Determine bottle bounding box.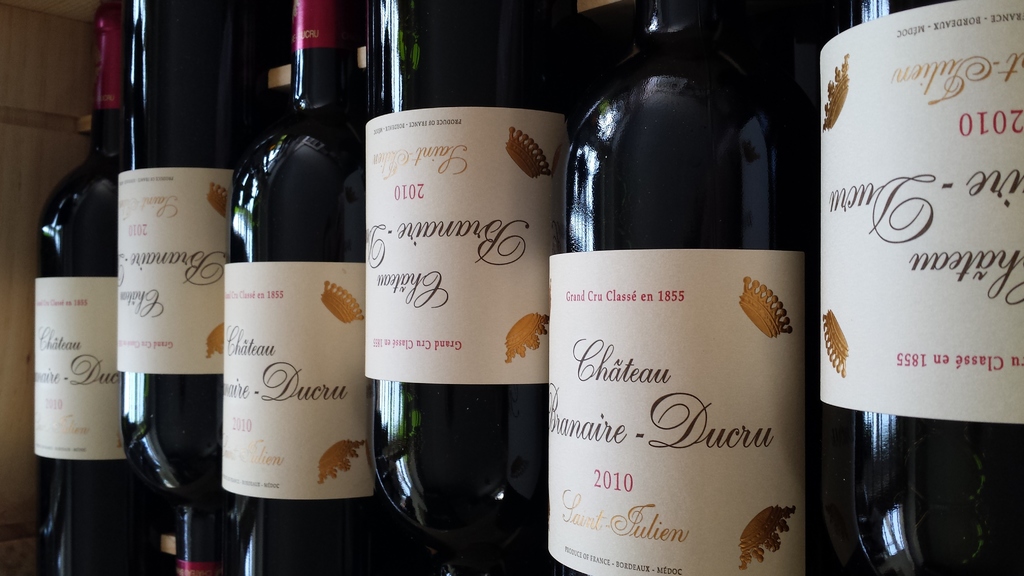
Determined: pyautogui.locateOnScreen(368, 0, 573, 575).
